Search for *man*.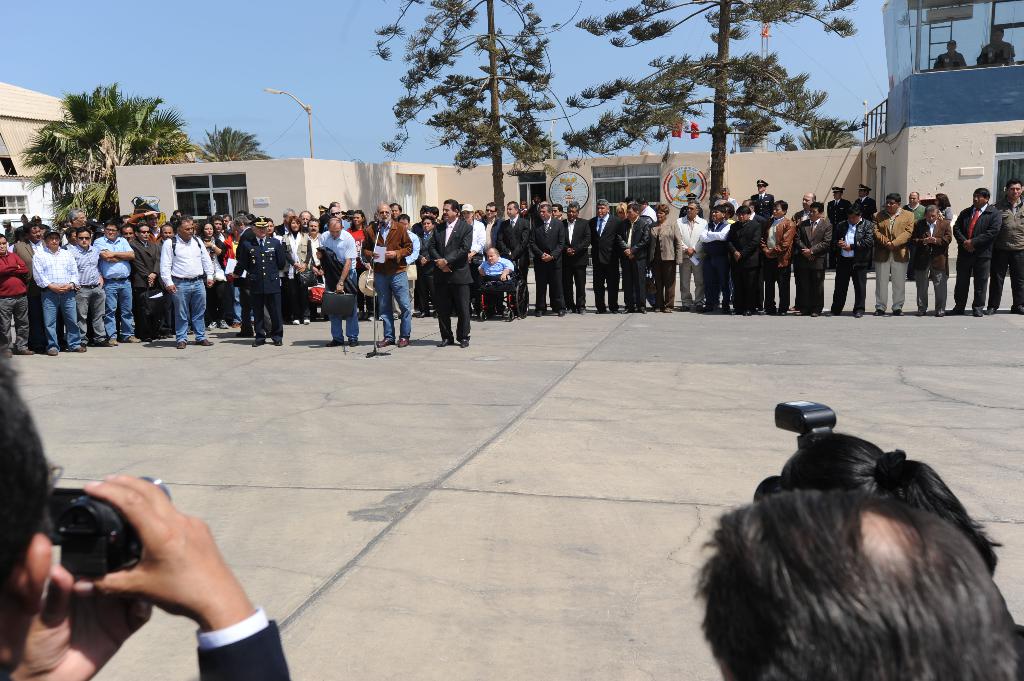
Found at x1=12 y1=225 x2=45 y2=347.
